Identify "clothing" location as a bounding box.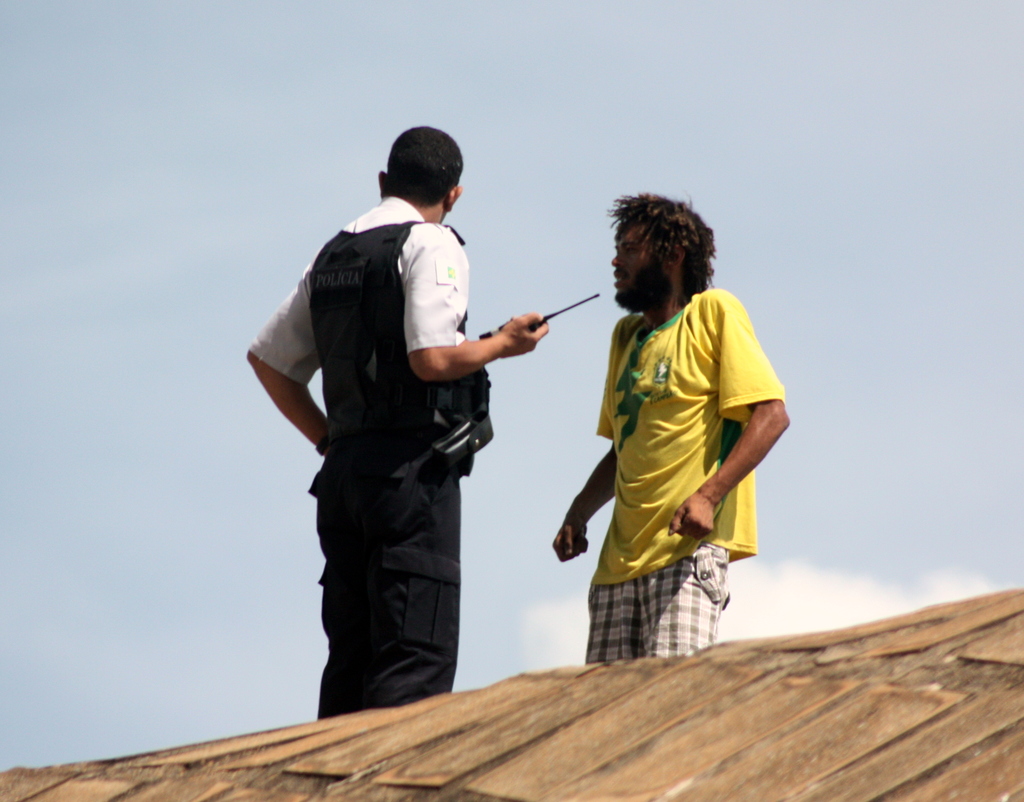
[x1=575, y1=245, x2=769, y2=646].
